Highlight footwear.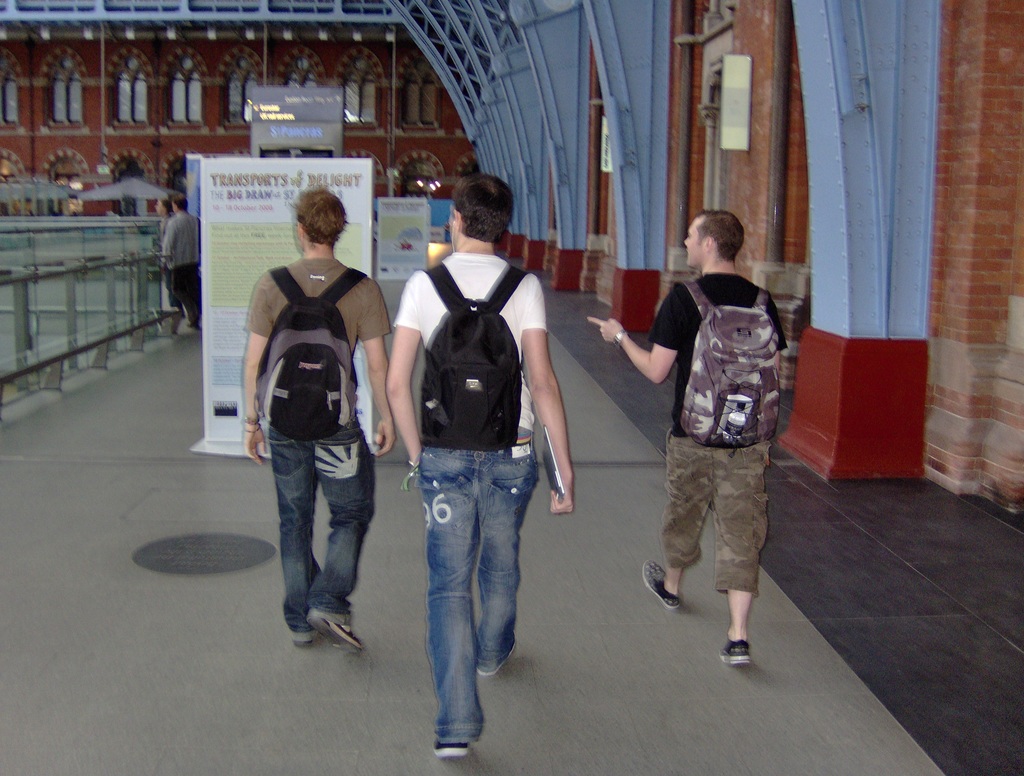
Highlighted region: <box>290,634,325,652</box>.
